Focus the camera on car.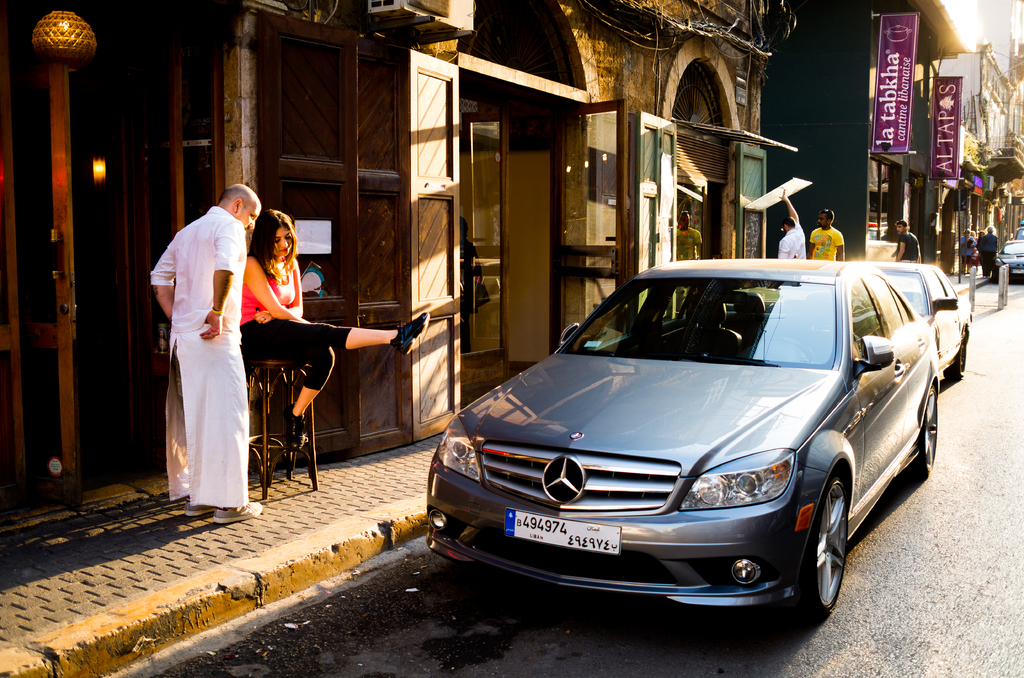
Focus region: {"left": 993, "top": 239, "right": 1023, "bottom": 281}.
